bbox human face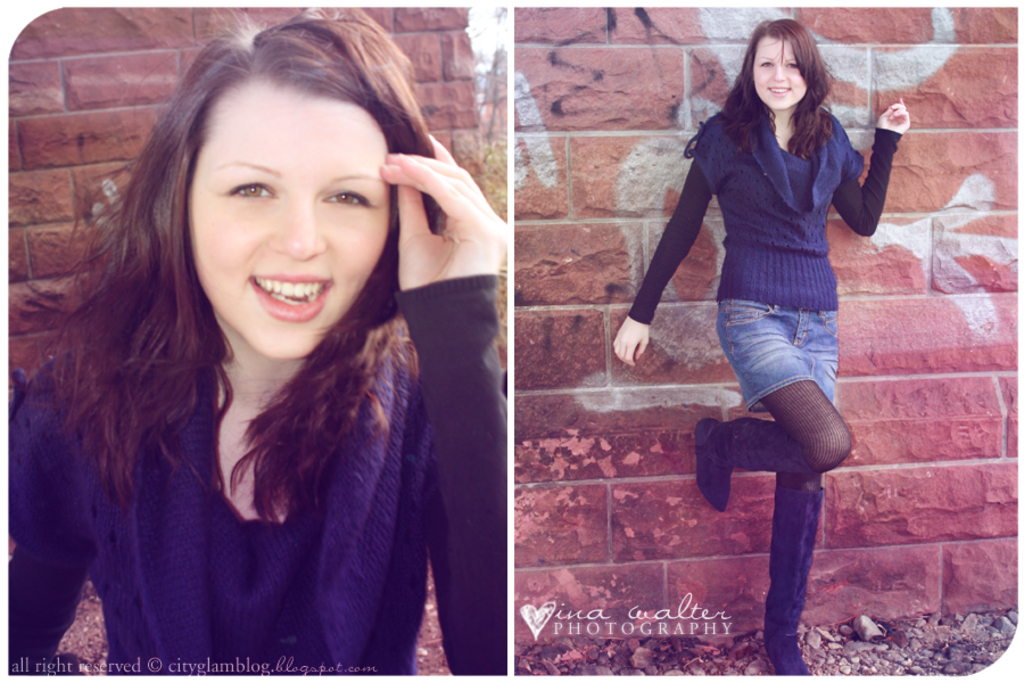
box(754, 34, 809, 112)
